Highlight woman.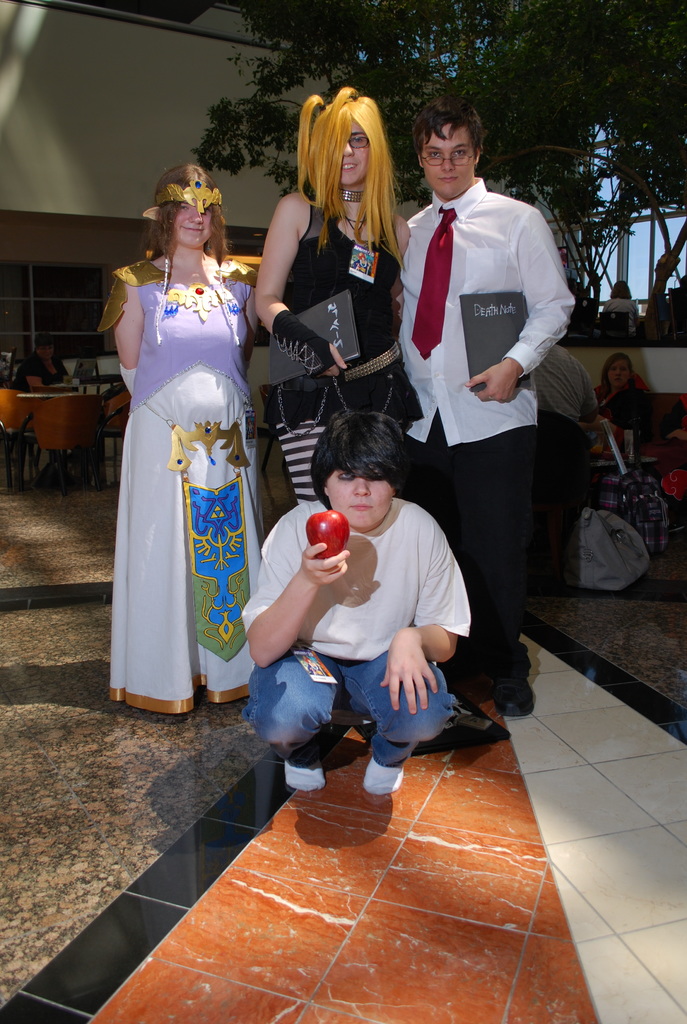
Highlighted region: [x1=593, y1=348, x2=651, y2=444].
